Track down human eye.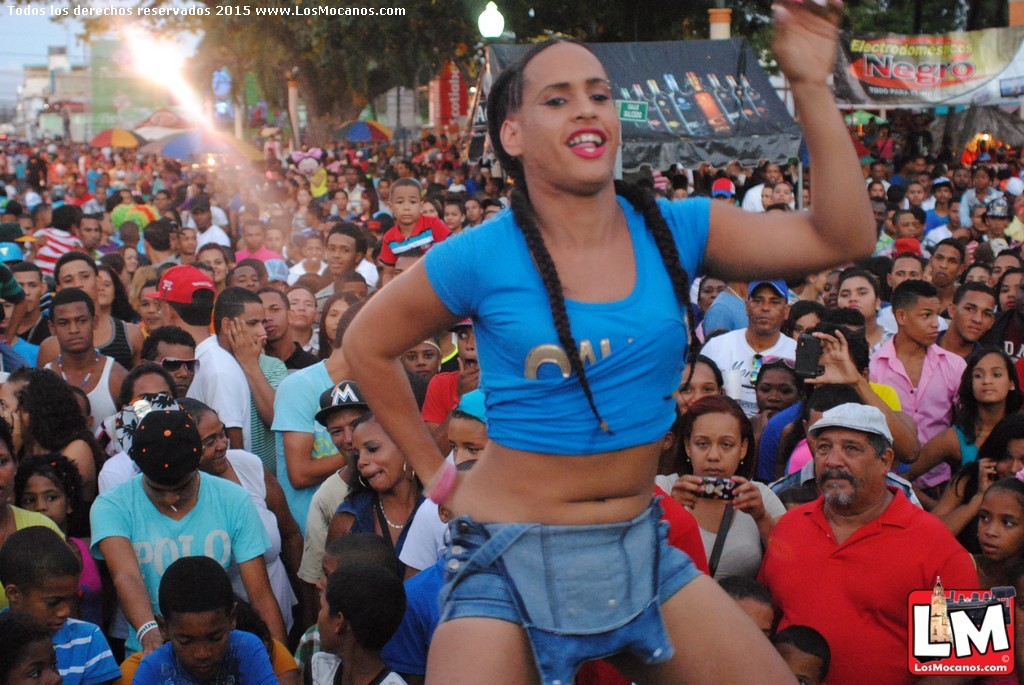
Tracked to rect(543, 90, 573, 111).
